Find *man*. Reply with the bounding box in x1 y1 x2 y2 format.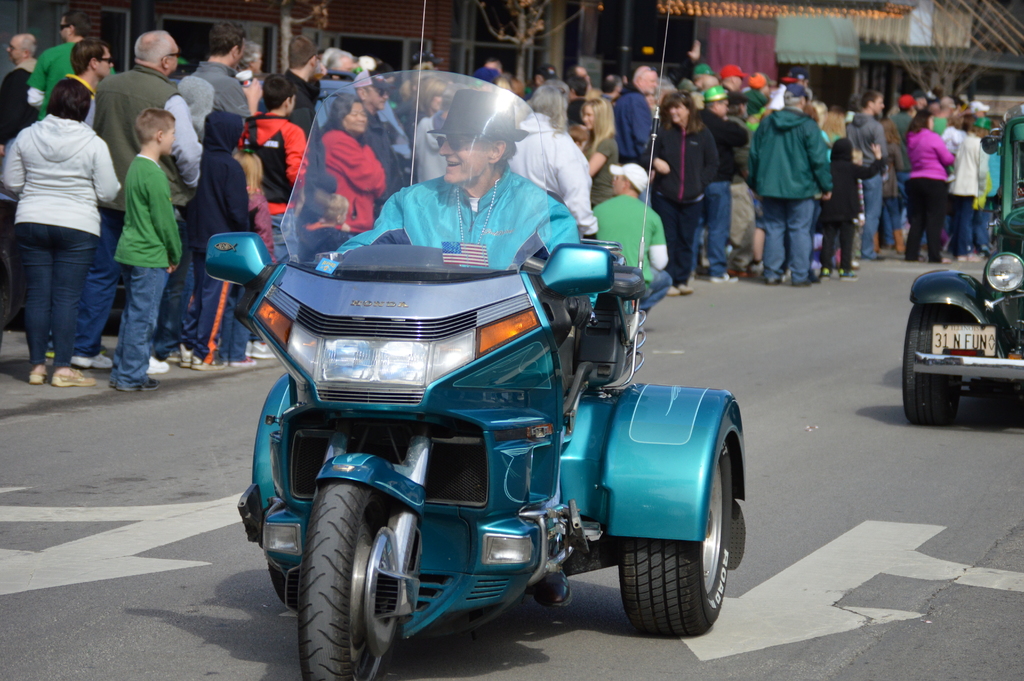
71 30 204 375.
